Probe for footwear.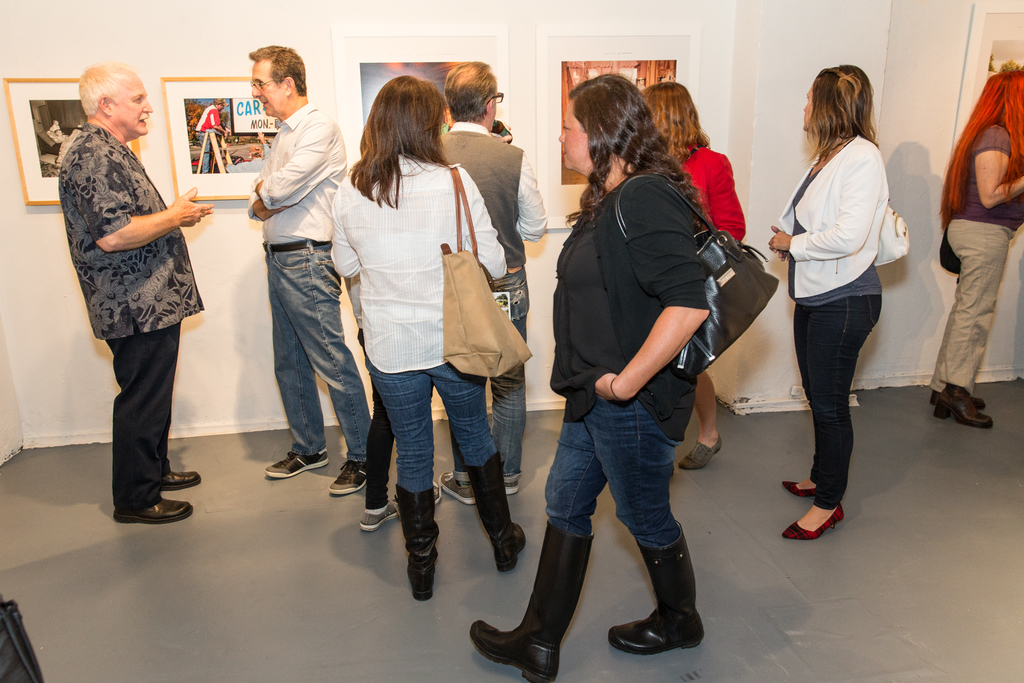
Probe result: pyautogui.locateOnScreen(163, 467, 198, 490).
